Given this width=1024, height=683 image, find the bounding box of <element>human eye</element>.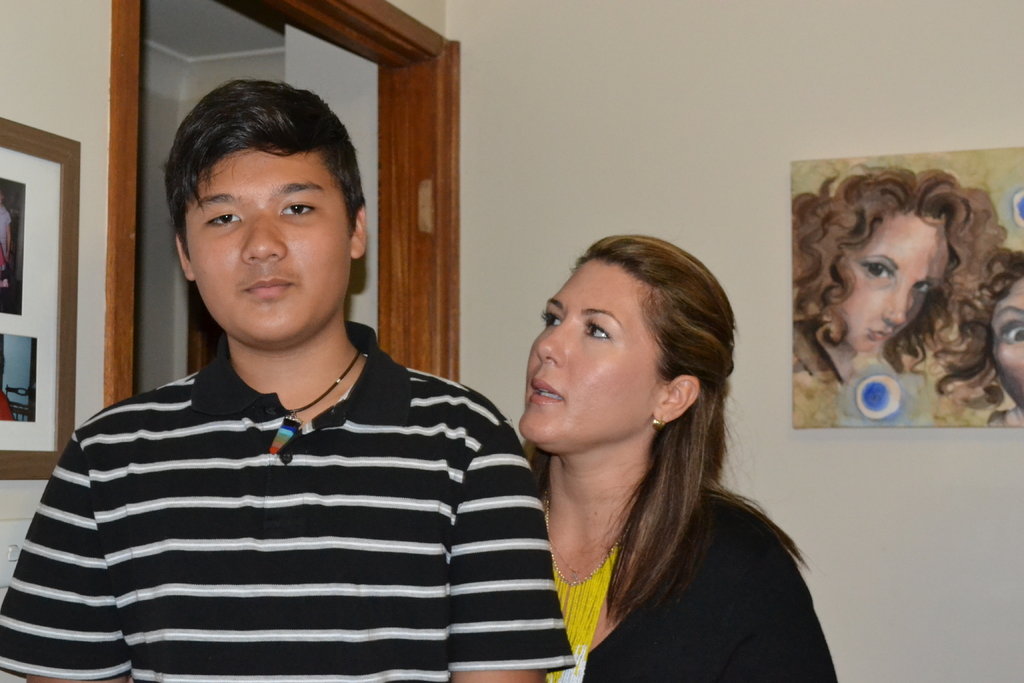
bbox(581, 321, 612, 341).
